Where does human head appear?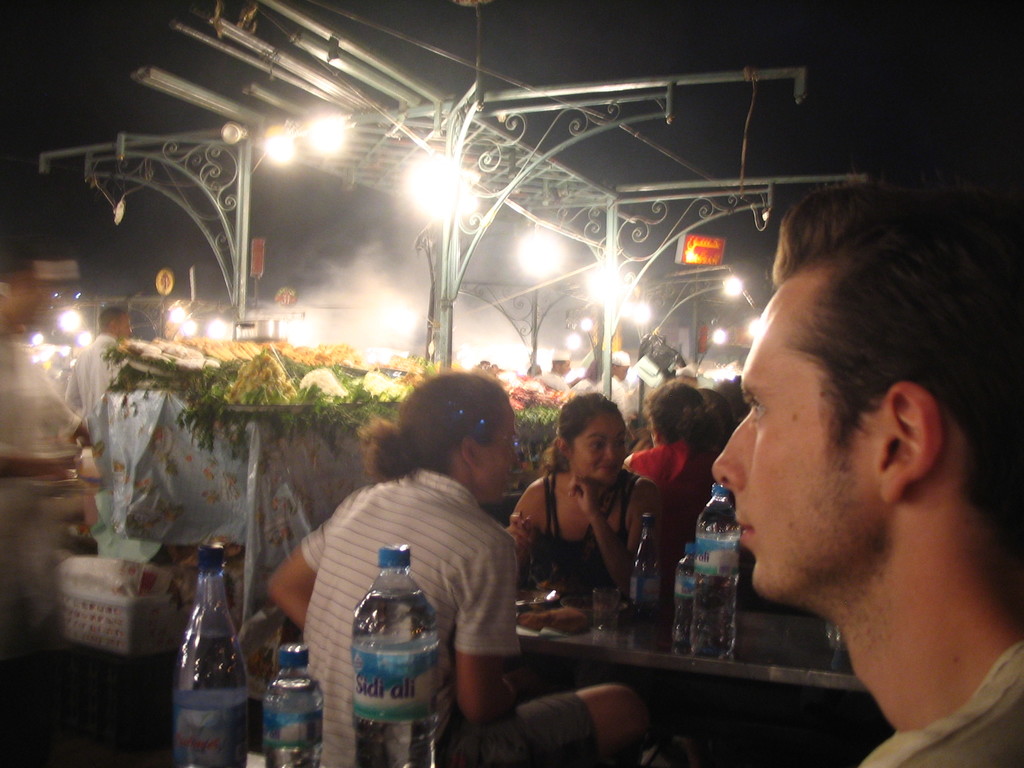
Appears at (710,184,1023,603).
